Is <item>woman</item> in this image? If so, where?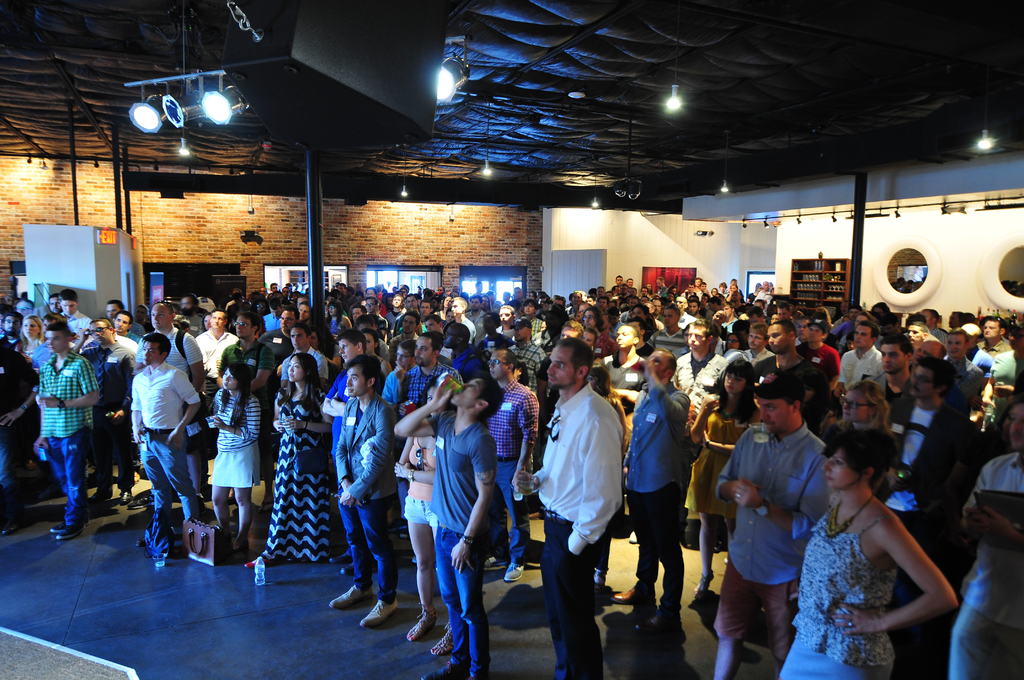
Yes, at region(689, 355, 766, 603).
